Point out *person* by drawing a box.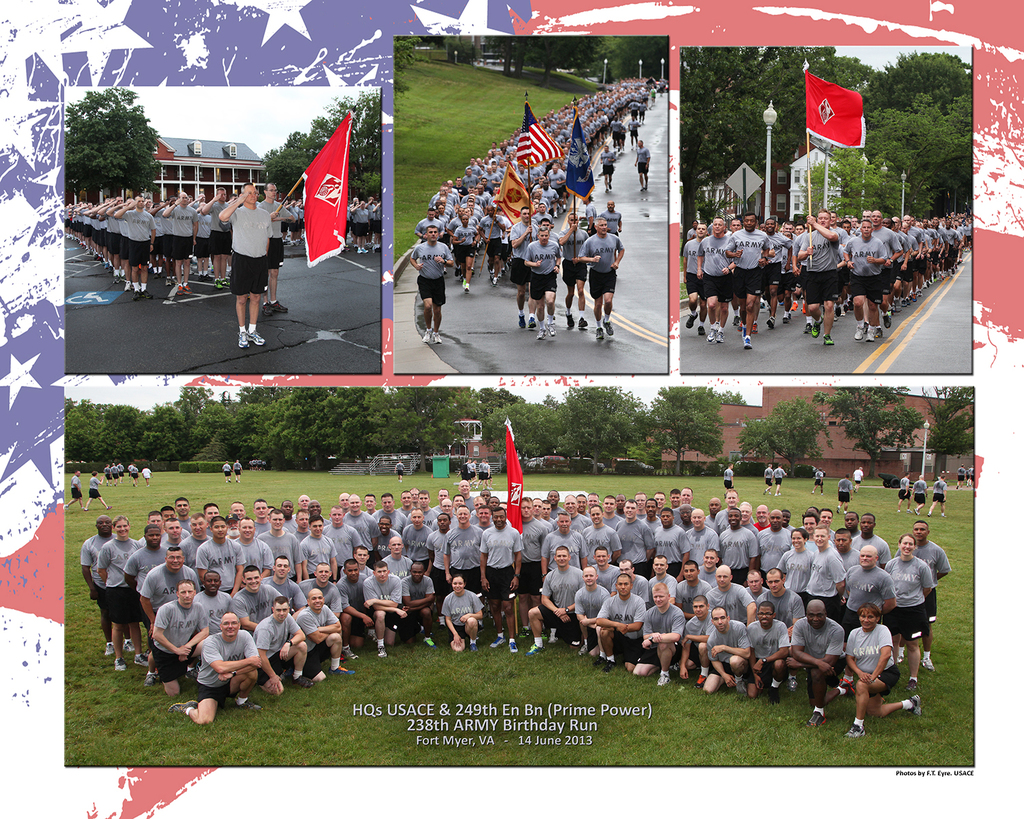
701, 568, 760, 635.
